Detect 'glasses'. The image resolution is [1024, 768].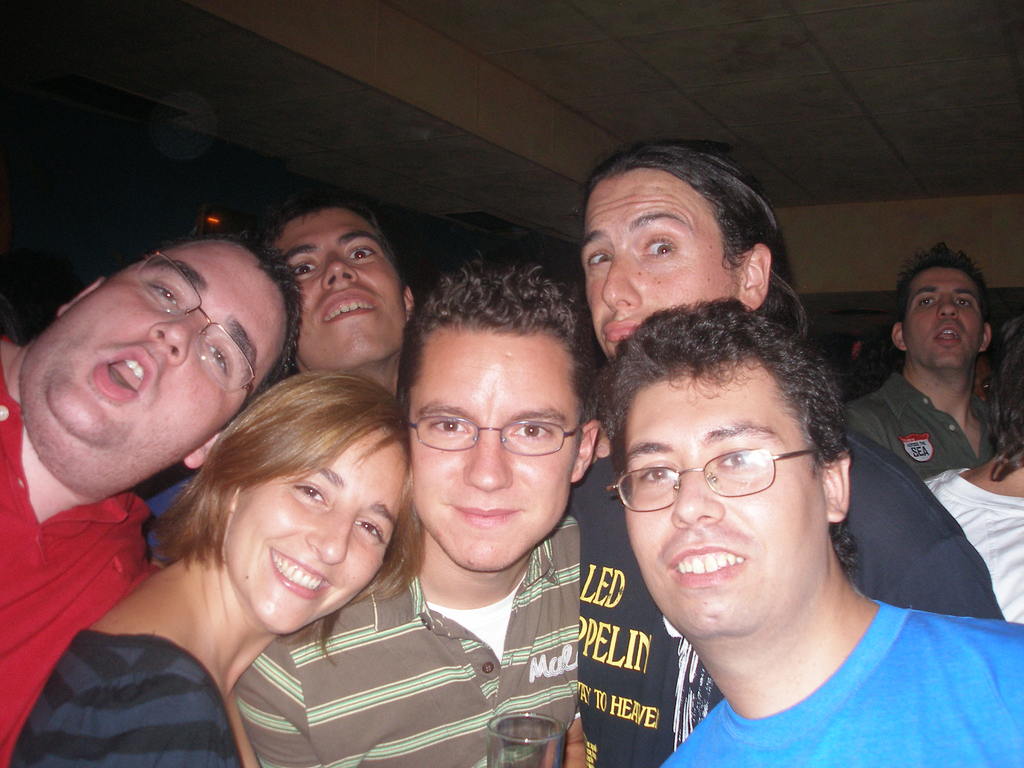
bbox=(610, 446, 817, 508).
